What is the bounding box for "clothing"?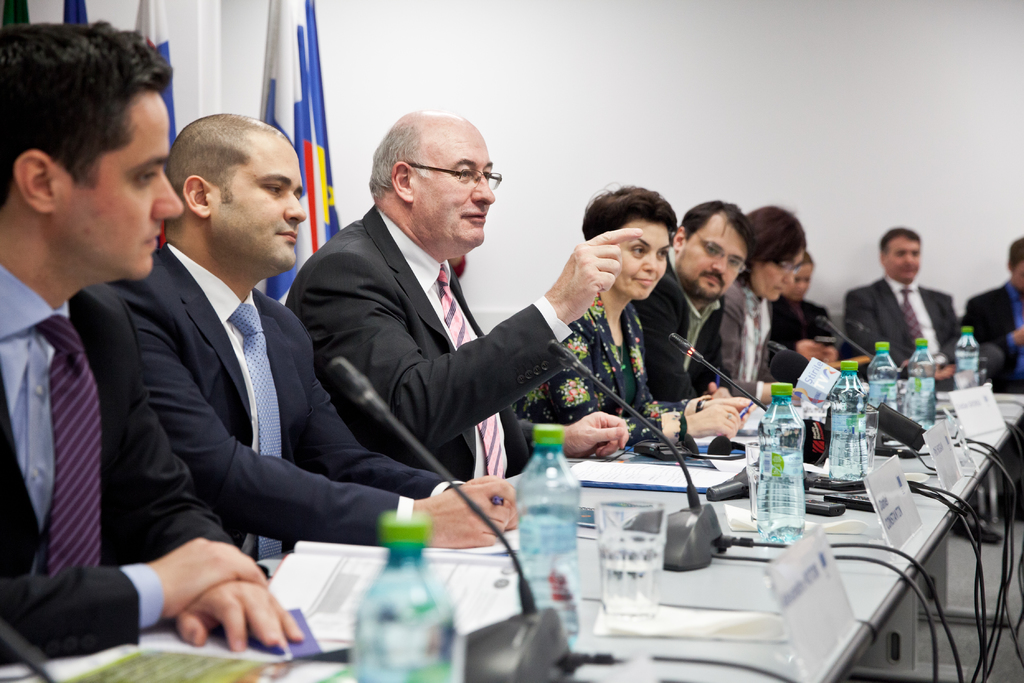
locate(502, 277, 687, 452).
